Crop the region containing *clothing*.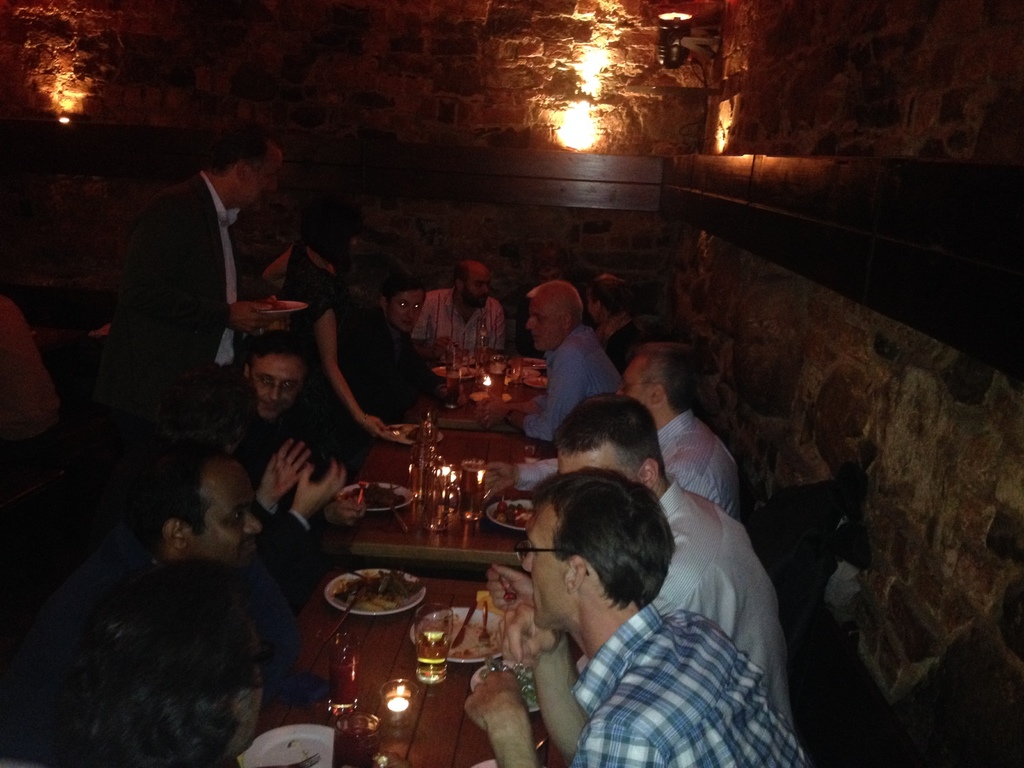
Crop region: [599, 314, 644, 373].
